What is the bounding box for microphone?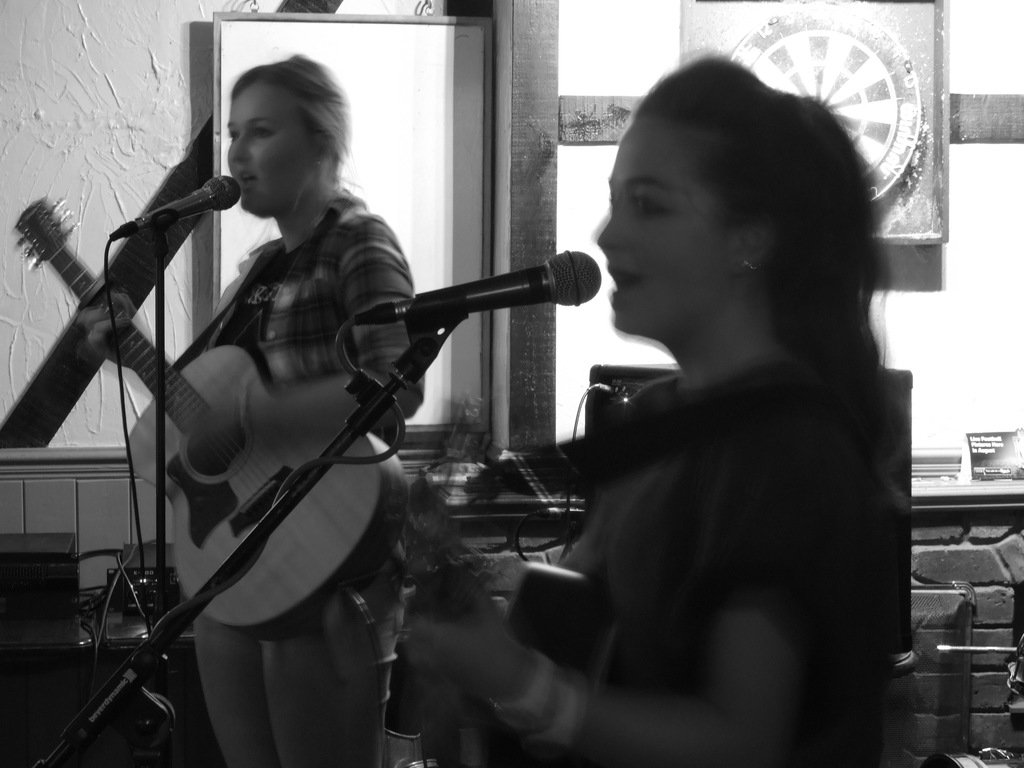
bbox(417, 252, 602, 328).
